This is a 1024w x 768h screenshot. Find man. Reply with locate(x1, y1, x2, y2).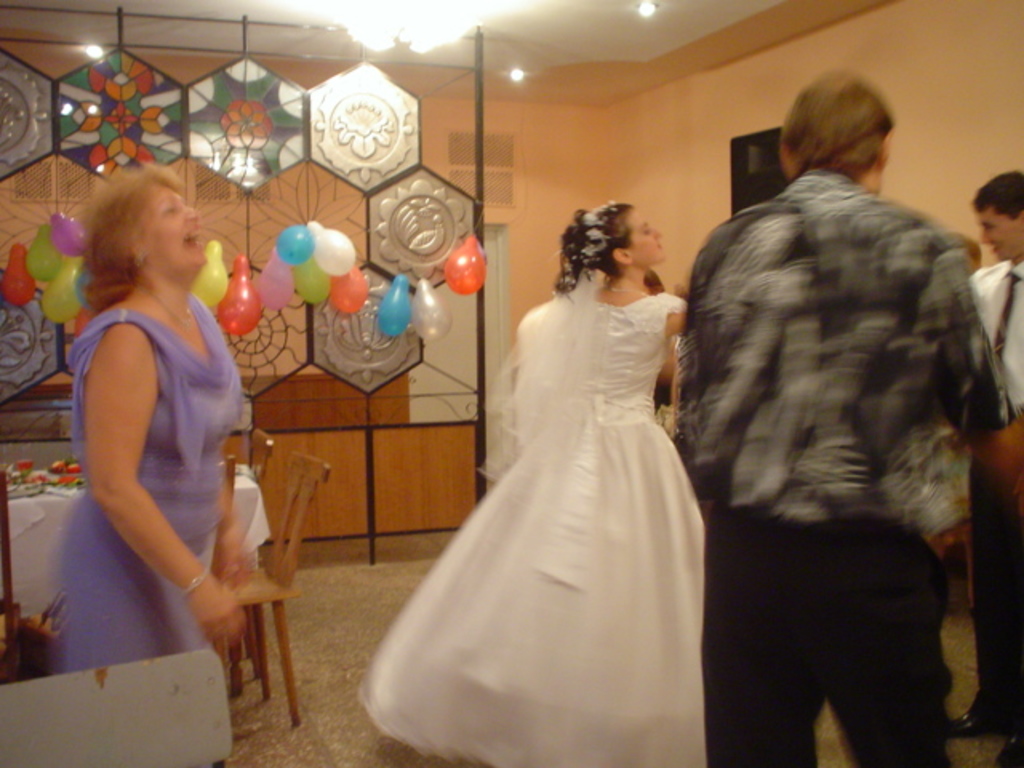
locate(648, 74, 1006, 767).
